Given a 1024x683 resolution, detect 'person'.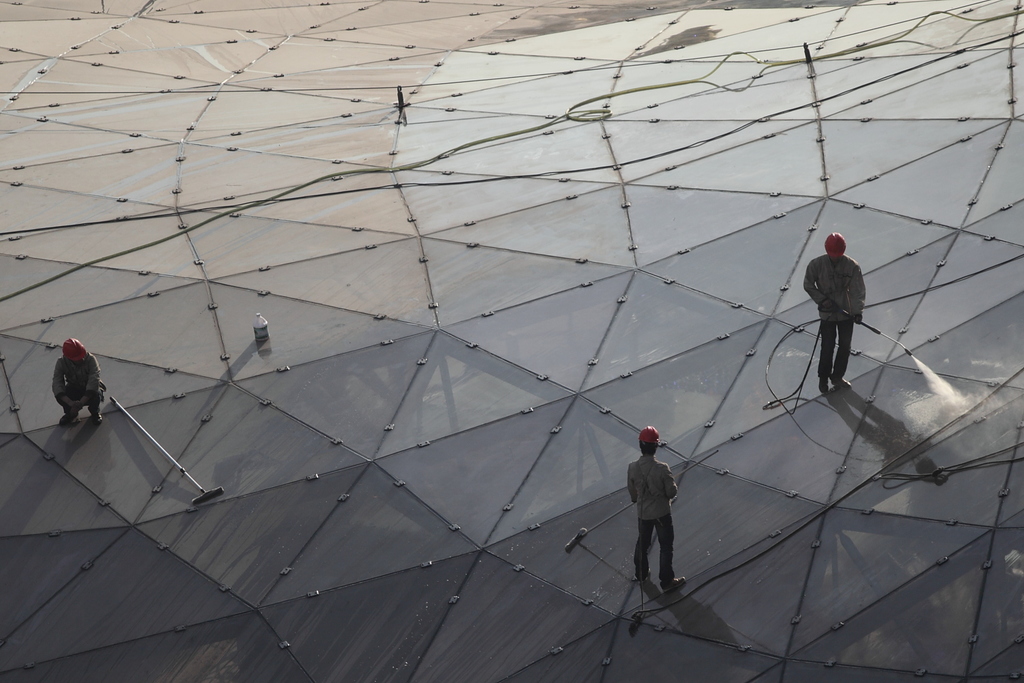
box=[49, 335, 113, 425].
